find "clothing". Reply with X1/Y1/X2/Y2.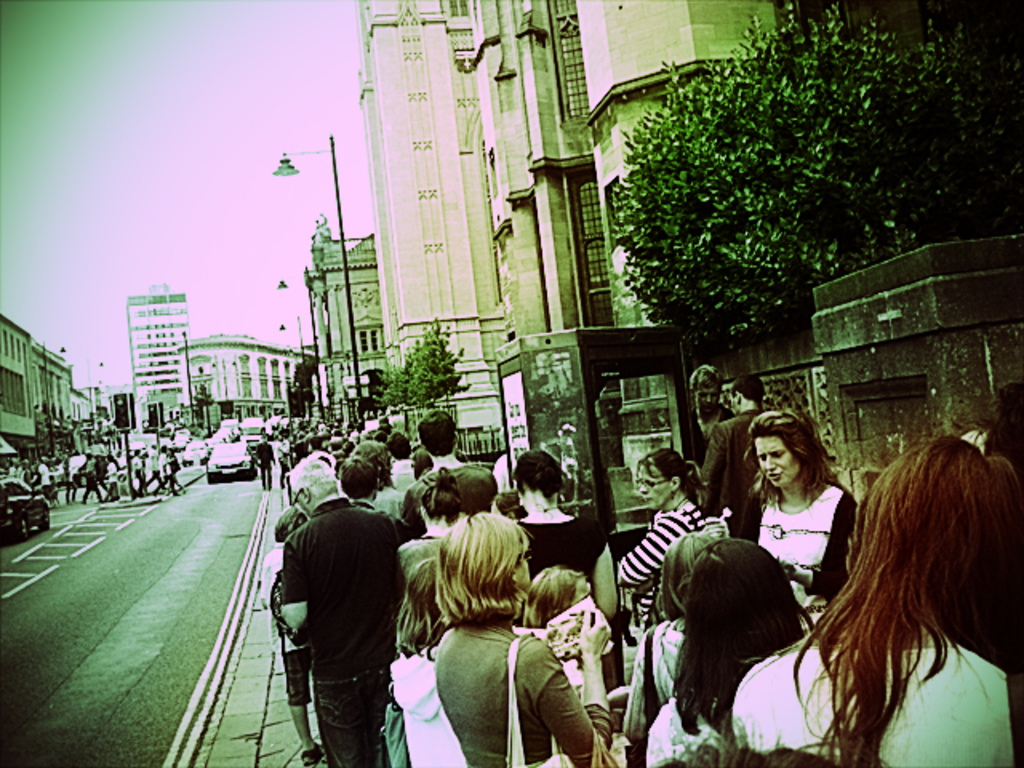
517/515/608/586.
